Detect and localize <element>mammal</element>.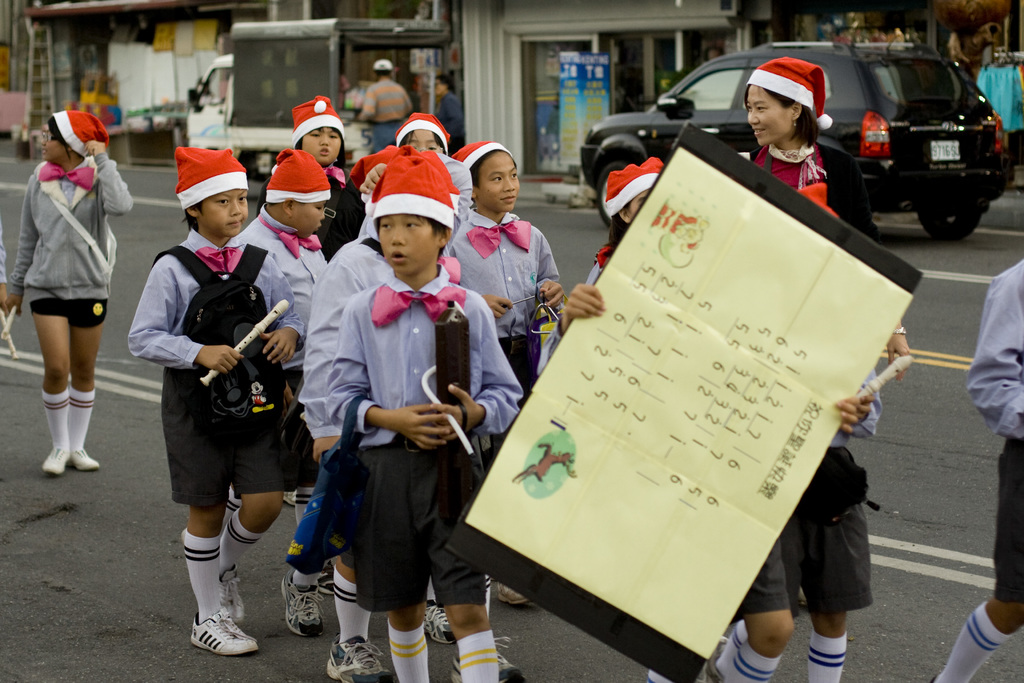
Localized at 302/147/527/682.
